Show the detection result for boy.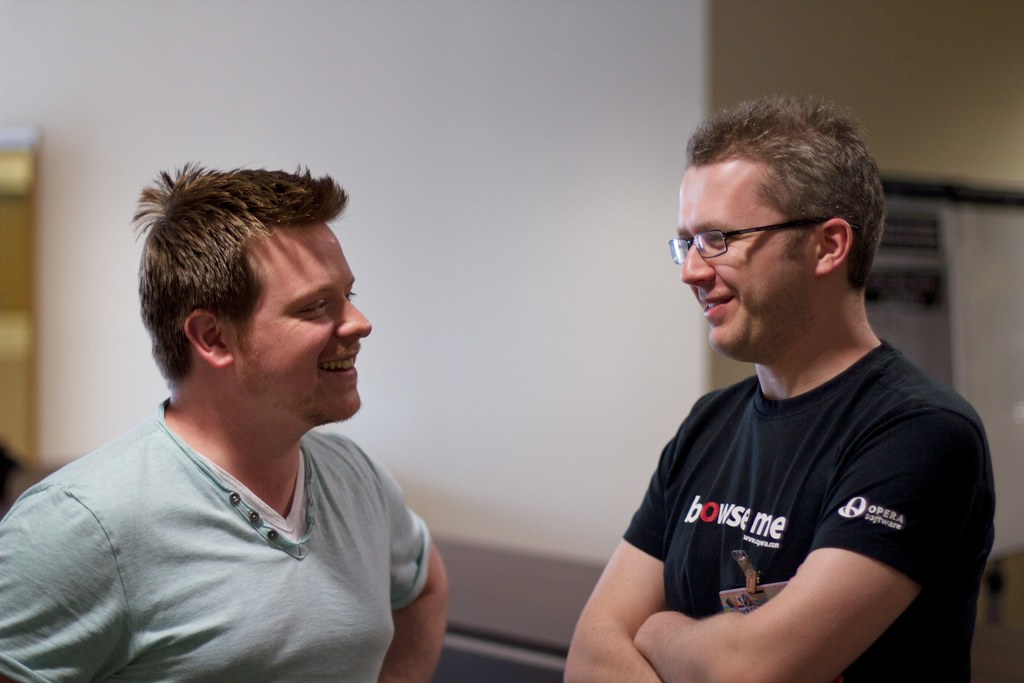
564/94/995/682.
